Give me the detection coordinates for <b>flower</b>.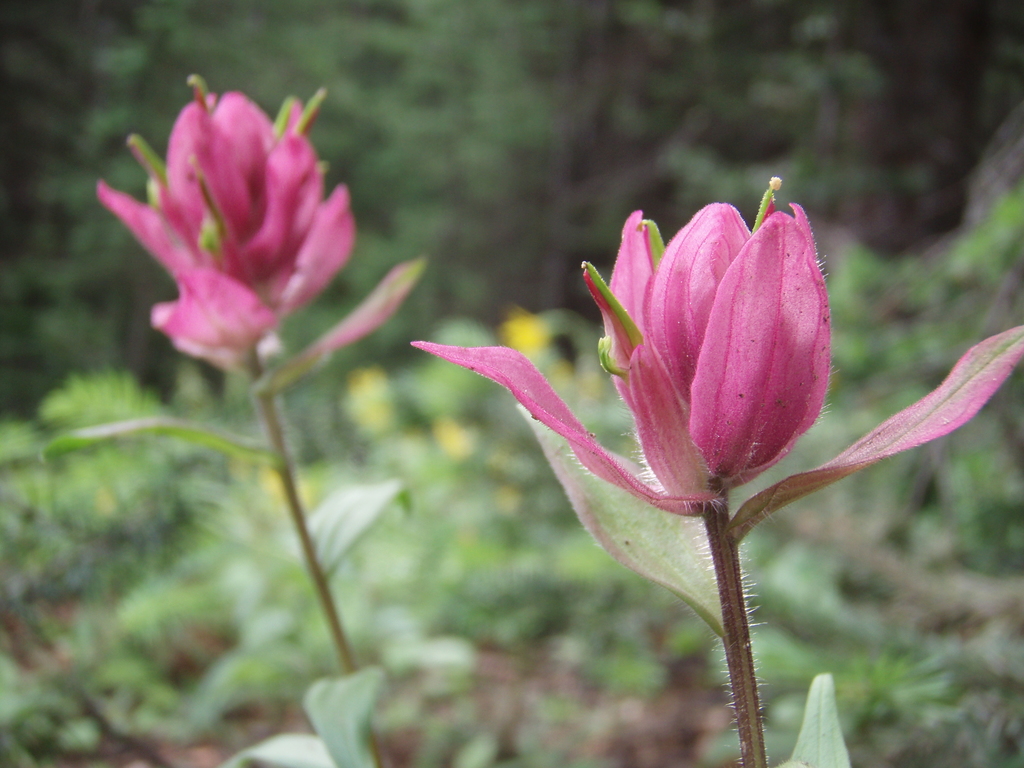
bbox=[88, 81, 367, 378].
